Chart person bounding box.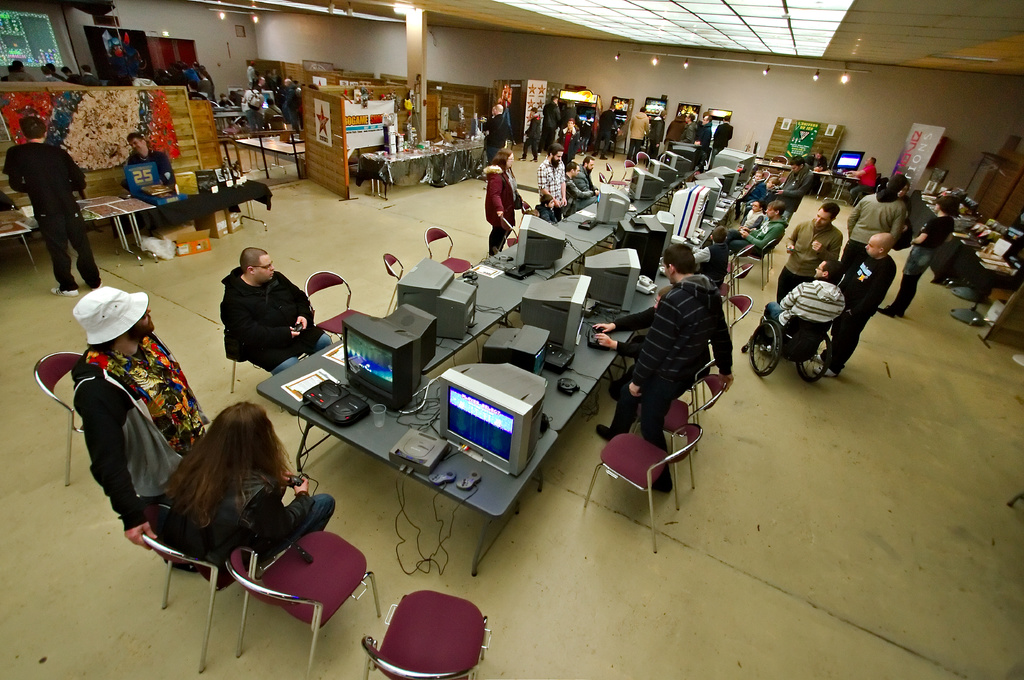
Charted: bbox(72, 286, 214, 590).
